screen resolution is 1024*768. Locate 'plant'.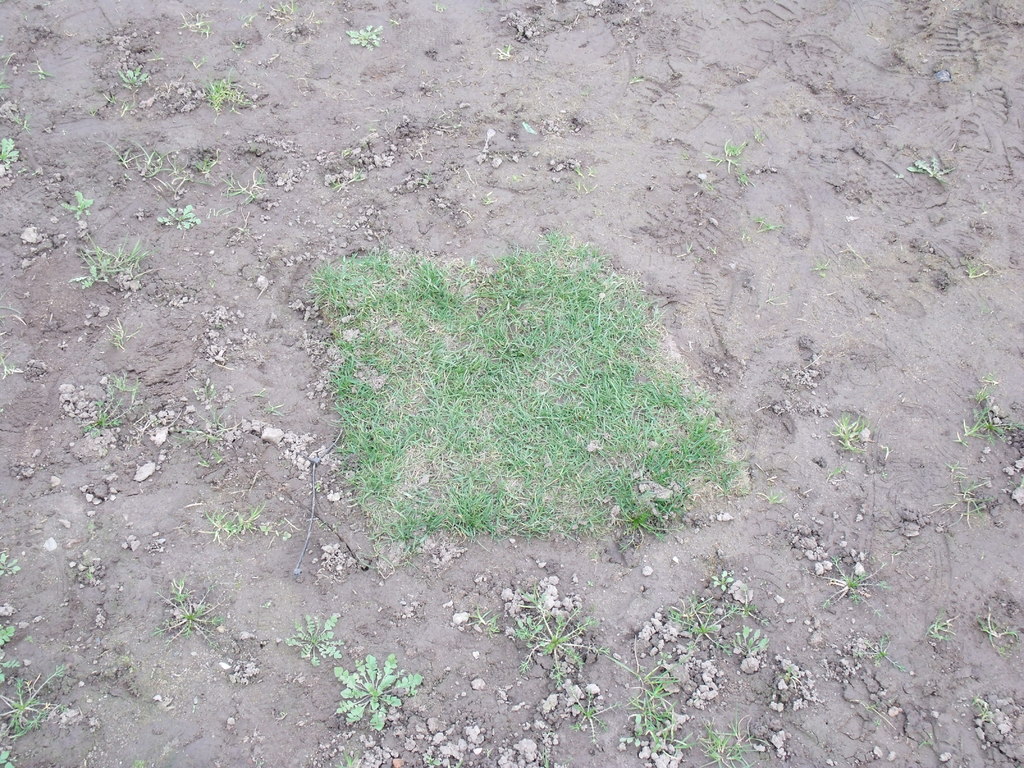
rect(921, 605, 964, 658).
